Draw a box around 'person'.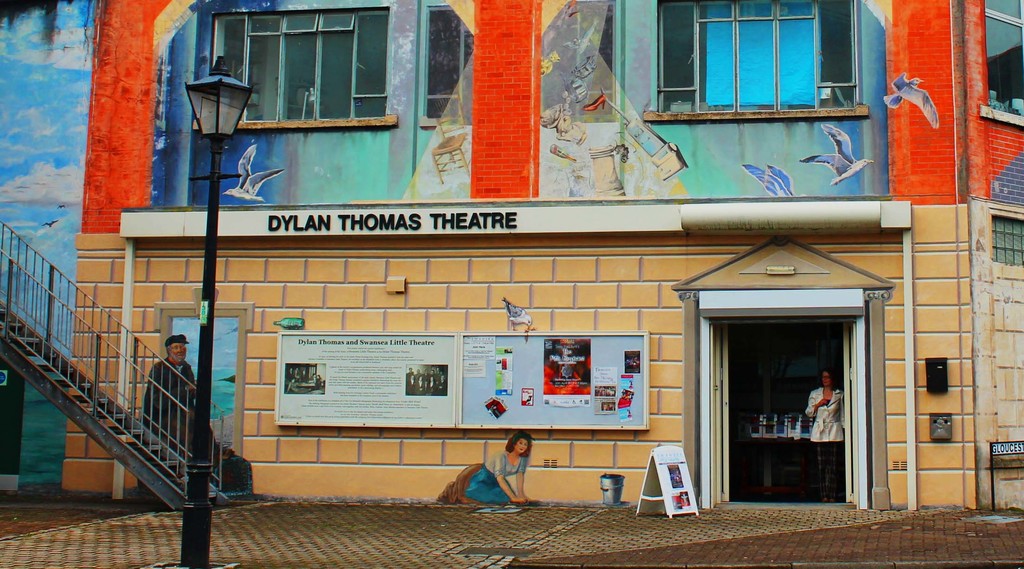
808, 365, 838, 469.
